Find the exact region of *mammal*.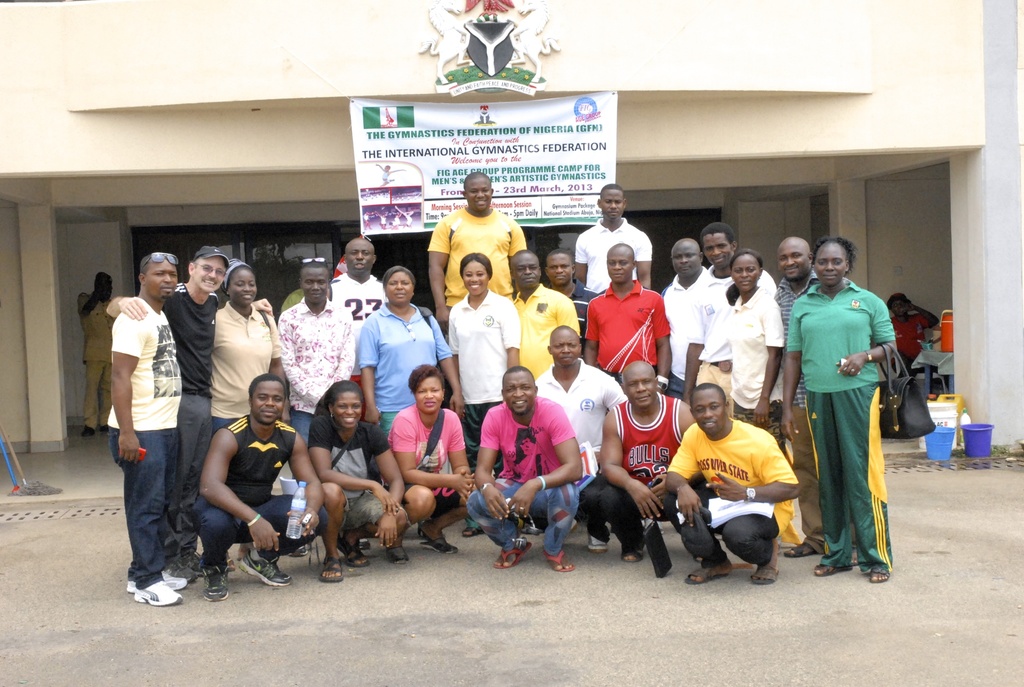
Exact region: box=[583, 241, 669, 386].
